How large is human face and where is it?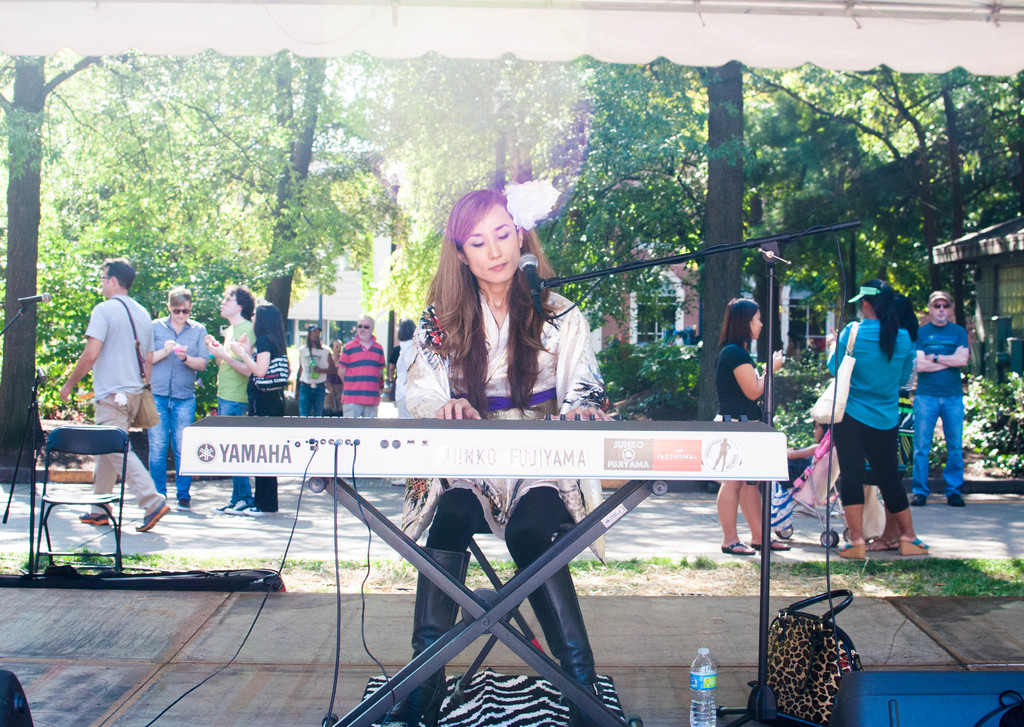
Bounding box: 459/203/522/282.
